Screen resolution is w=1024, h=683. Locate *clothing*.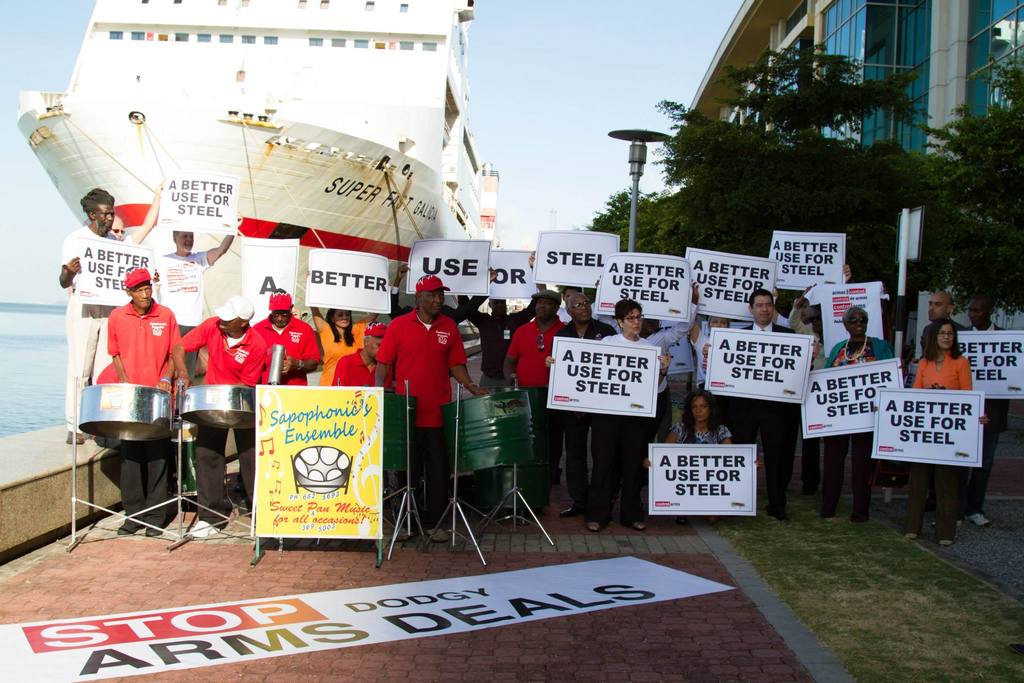
[106,293,182,391].
